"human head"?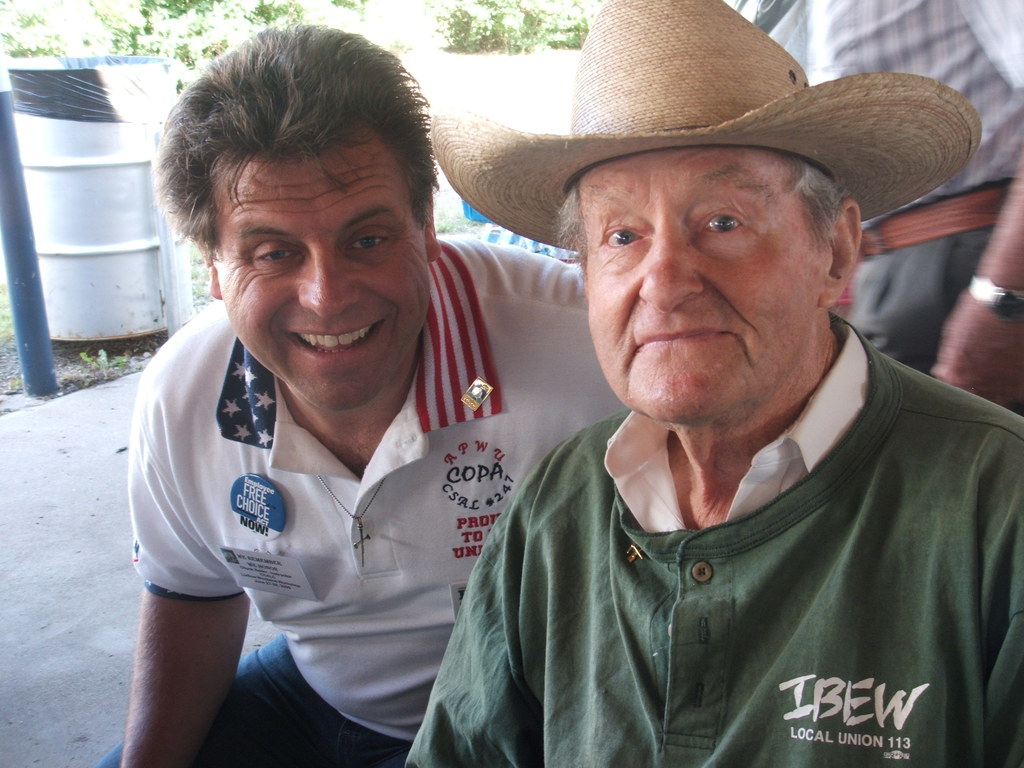
(564,5,866,426)
